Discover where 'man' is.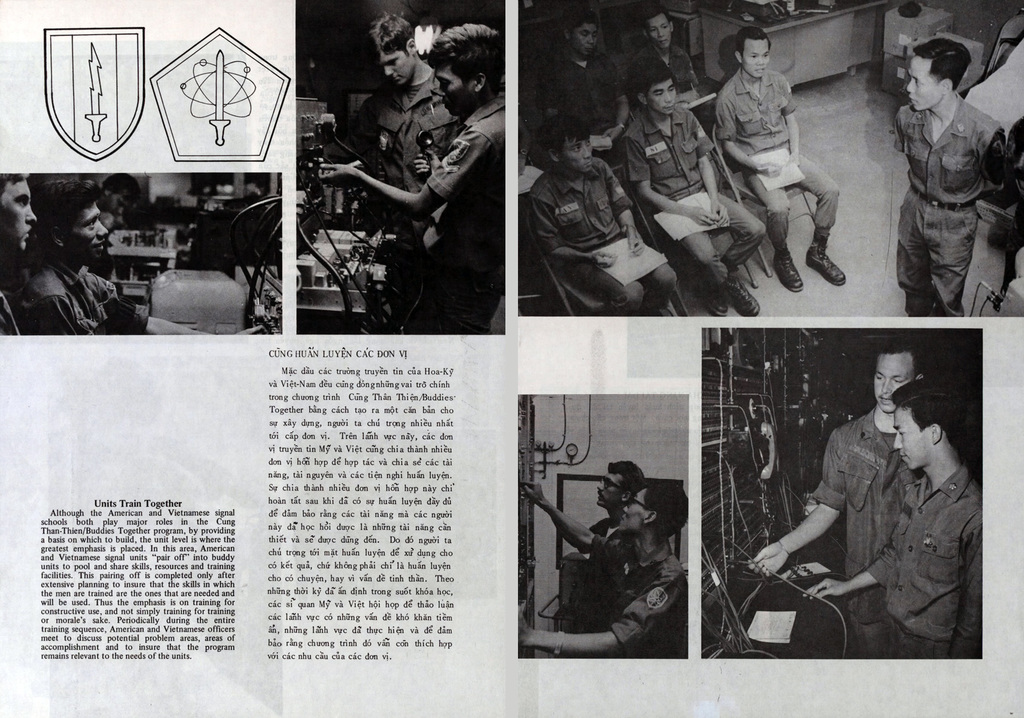
Discovered at 0, 174, 38, 335.
